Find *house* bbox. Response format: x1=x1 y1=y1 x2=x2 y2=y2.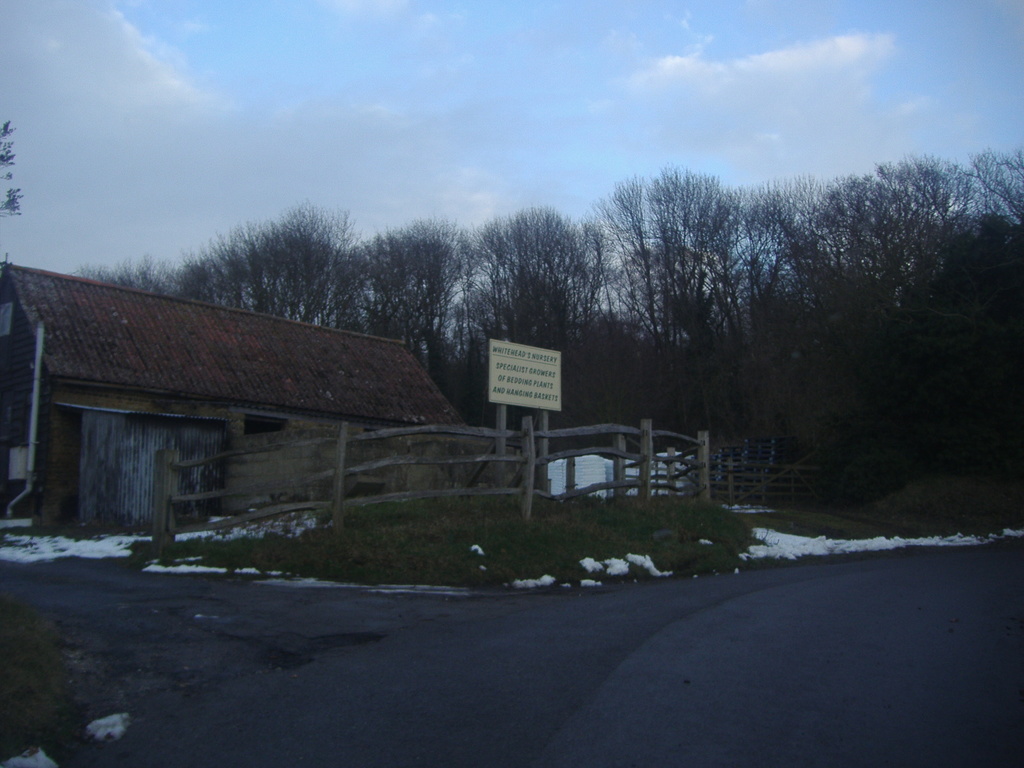
x1=19 y1=266 x2=463 y2=518.
